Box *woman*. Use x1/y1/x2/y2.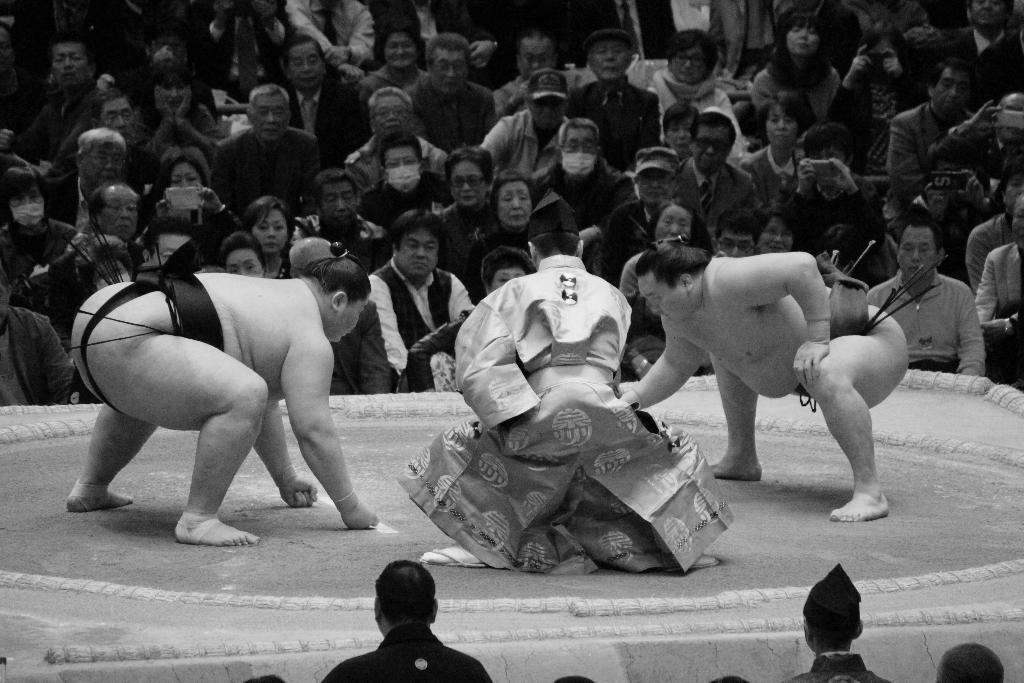
142/58/228/160.
